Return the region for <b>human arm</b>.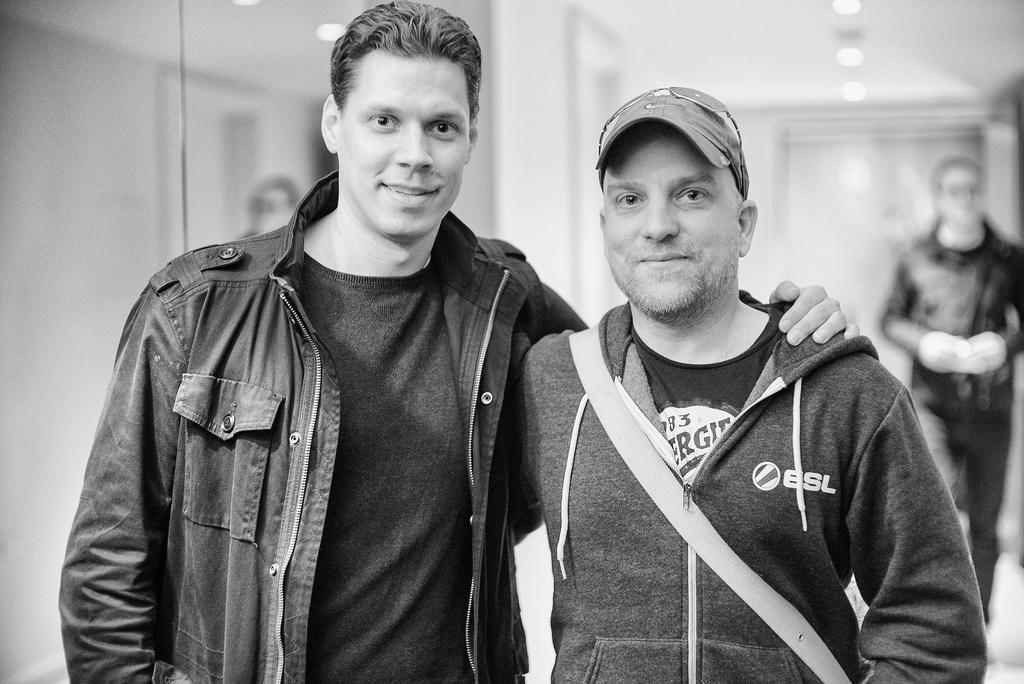
select_region(957, 245, 1023, 371).
